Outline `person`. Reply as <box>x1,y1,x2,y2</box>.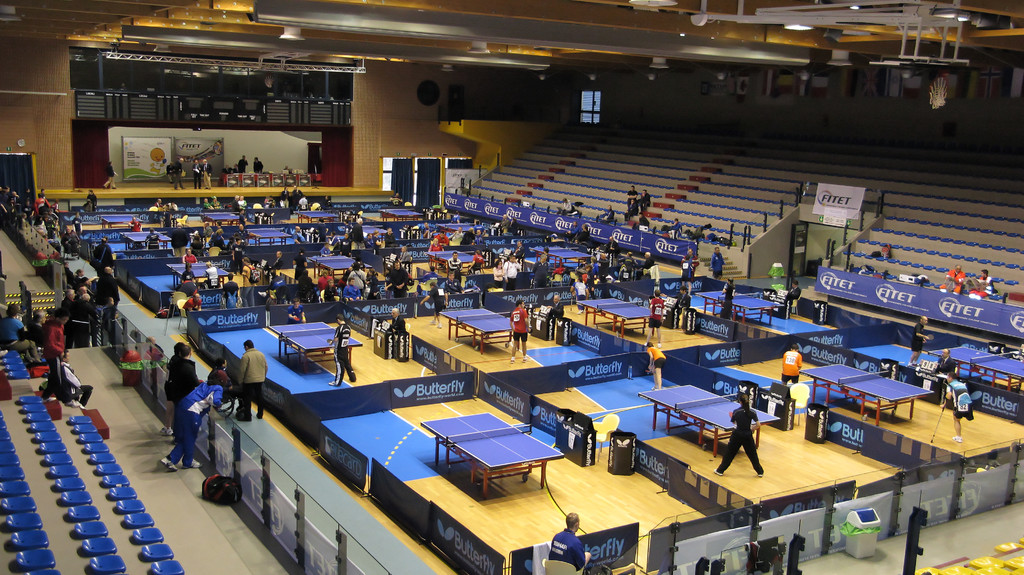
<box>420,281,447,331</box>.
